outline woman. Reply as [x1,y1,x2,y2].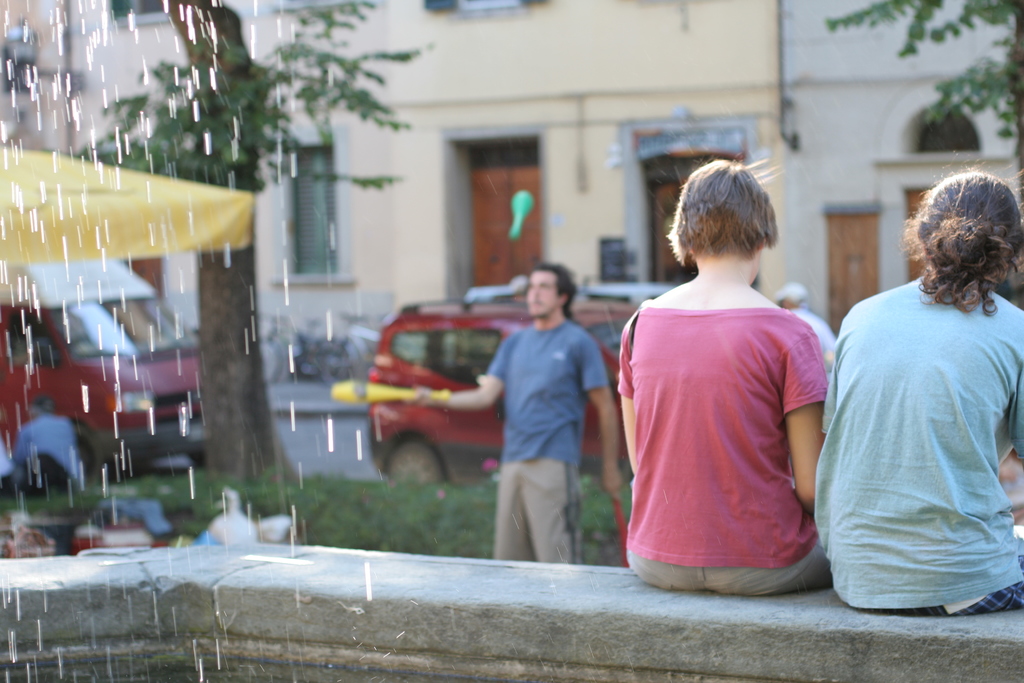
[612,163,845,601].
